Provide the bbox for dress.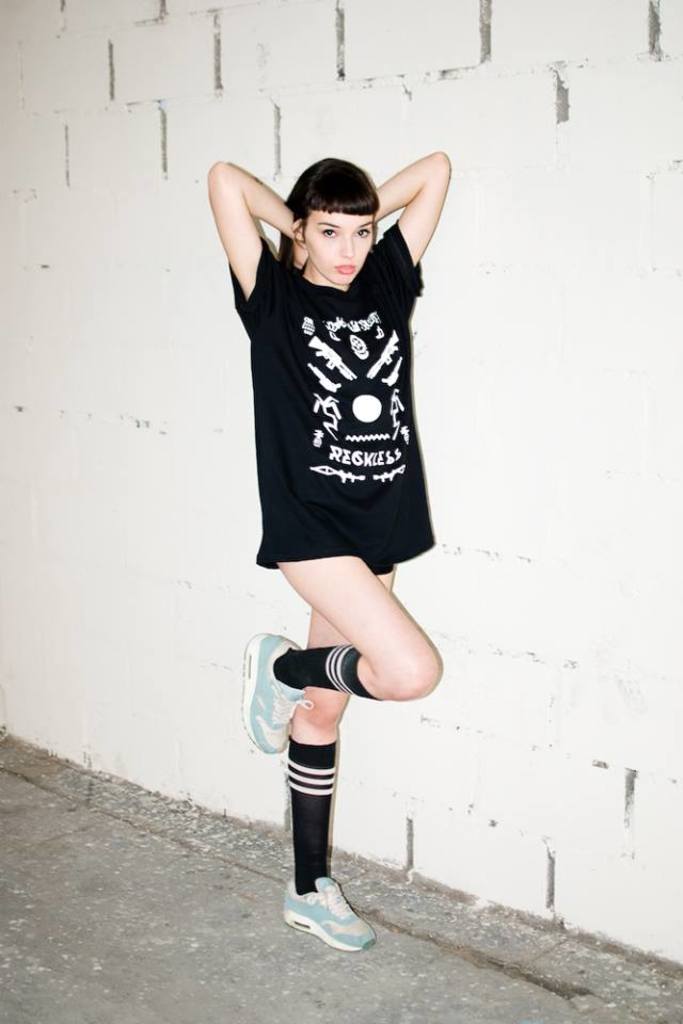
detection(227, 222, 436, 569).
